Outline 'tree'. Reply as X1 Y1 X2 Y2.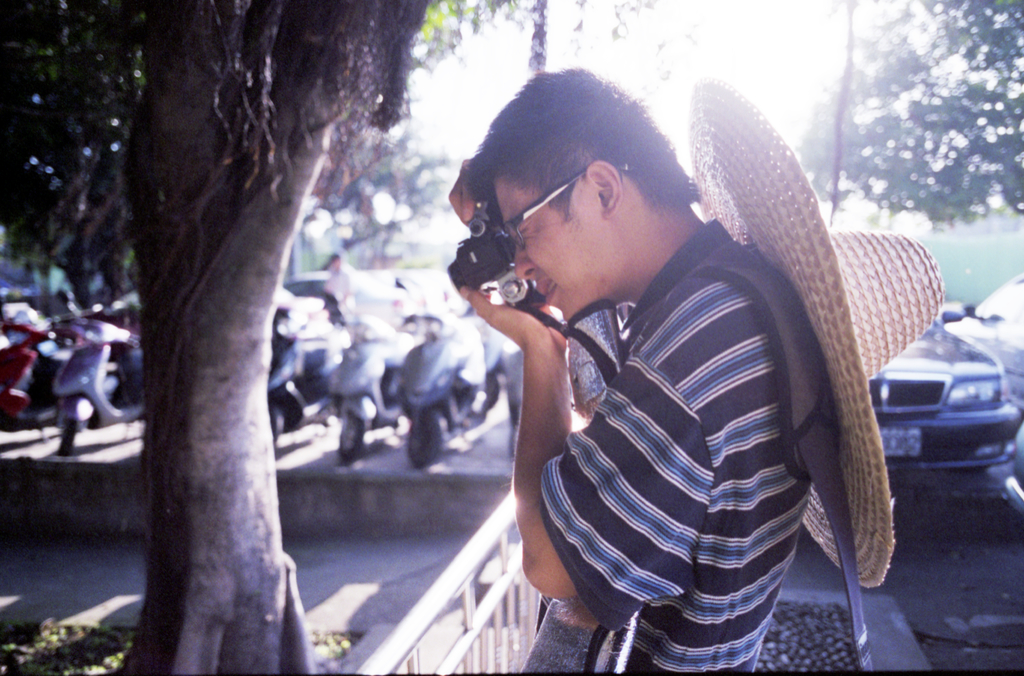
0 0 531 675.
